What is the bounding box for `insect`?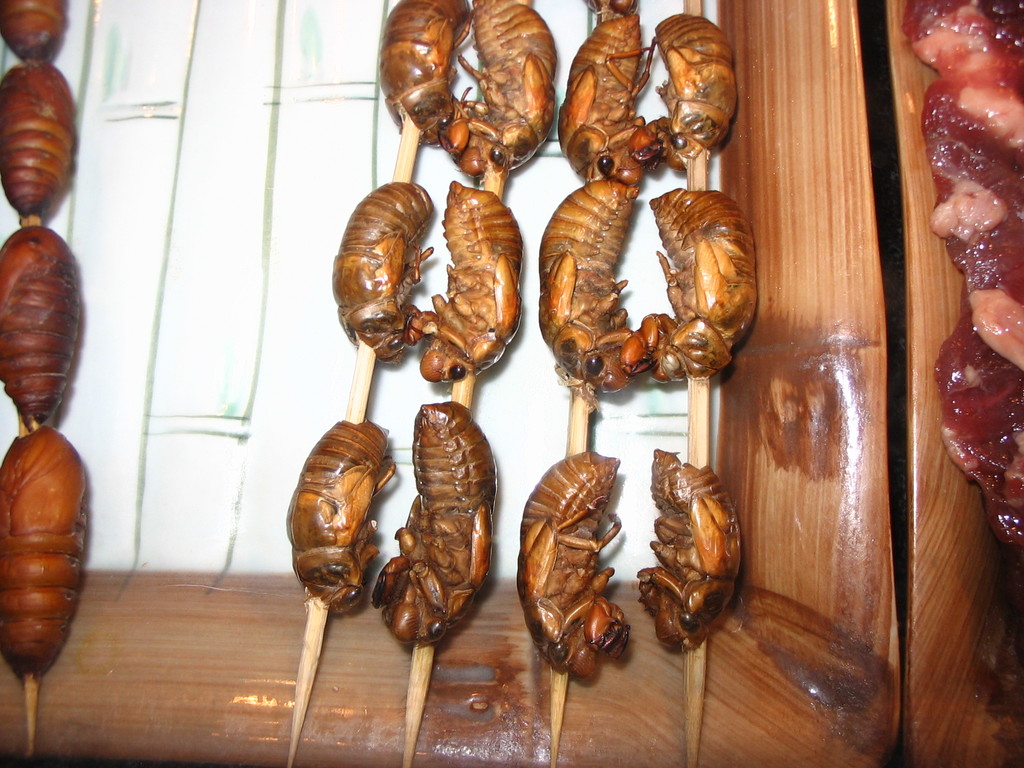
275 416 402 628.
